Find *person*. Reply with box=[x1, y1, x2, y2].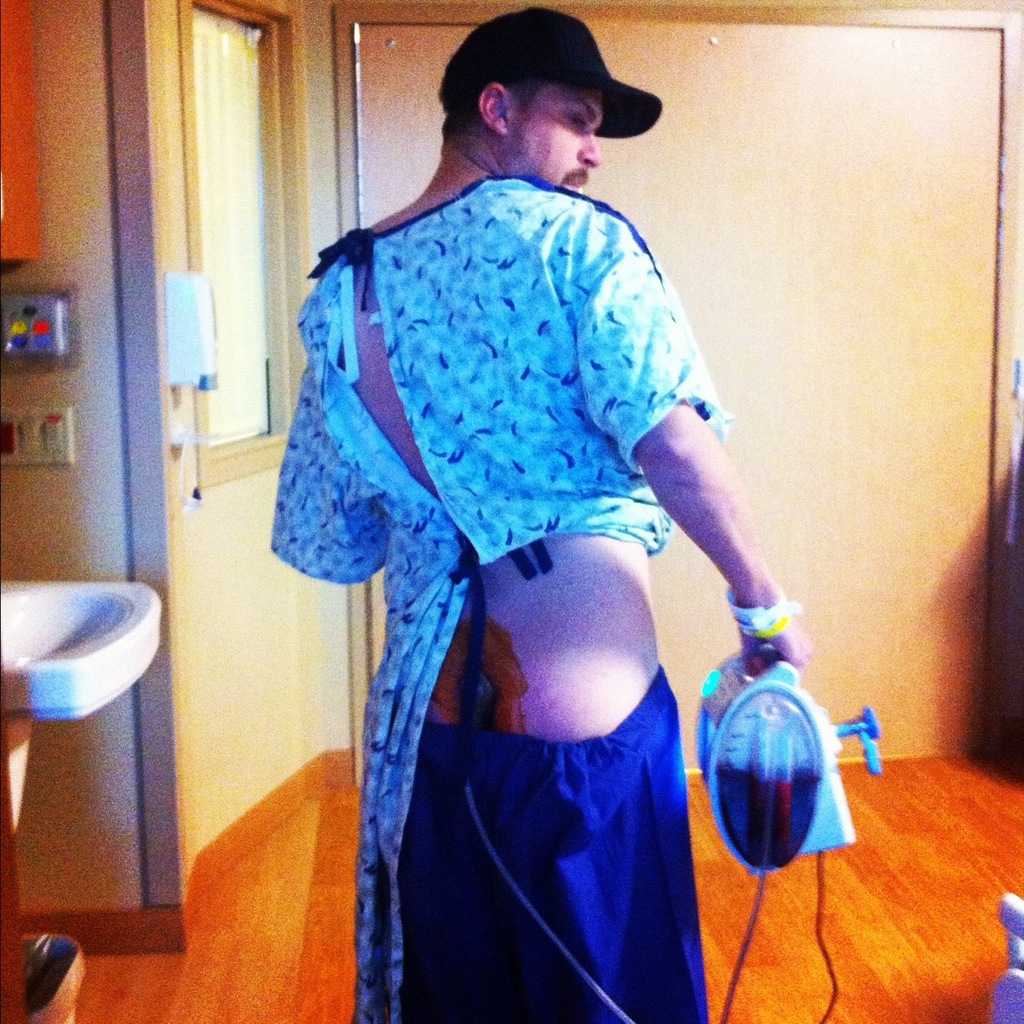
box=[255, 4, 811, 1023].
